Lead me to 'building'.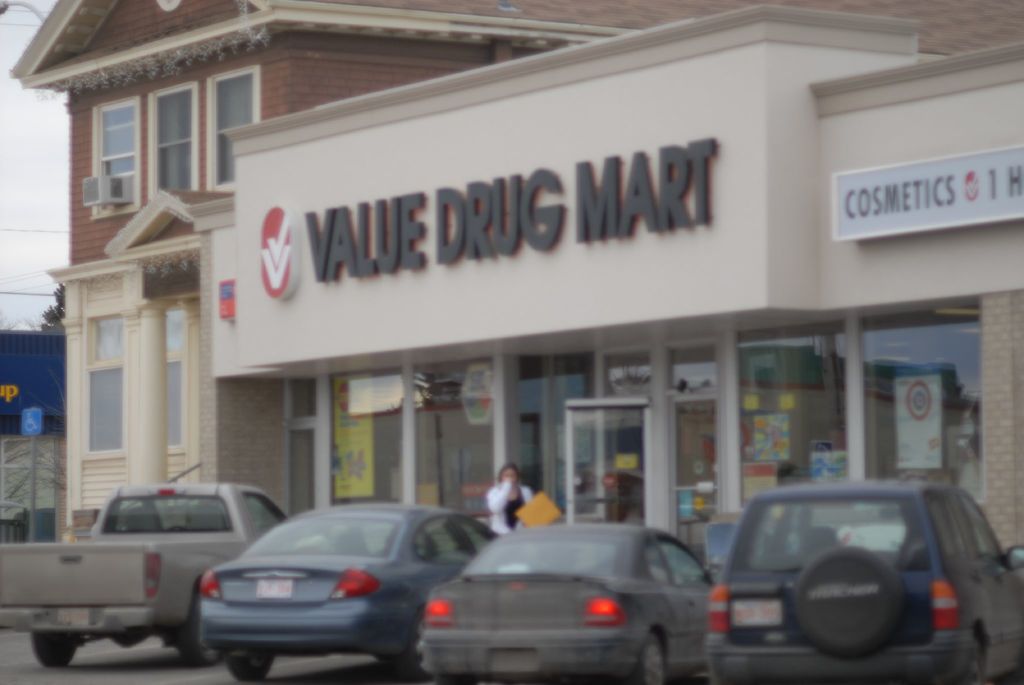
Lead to <box>6,0,1023,572</box>.
